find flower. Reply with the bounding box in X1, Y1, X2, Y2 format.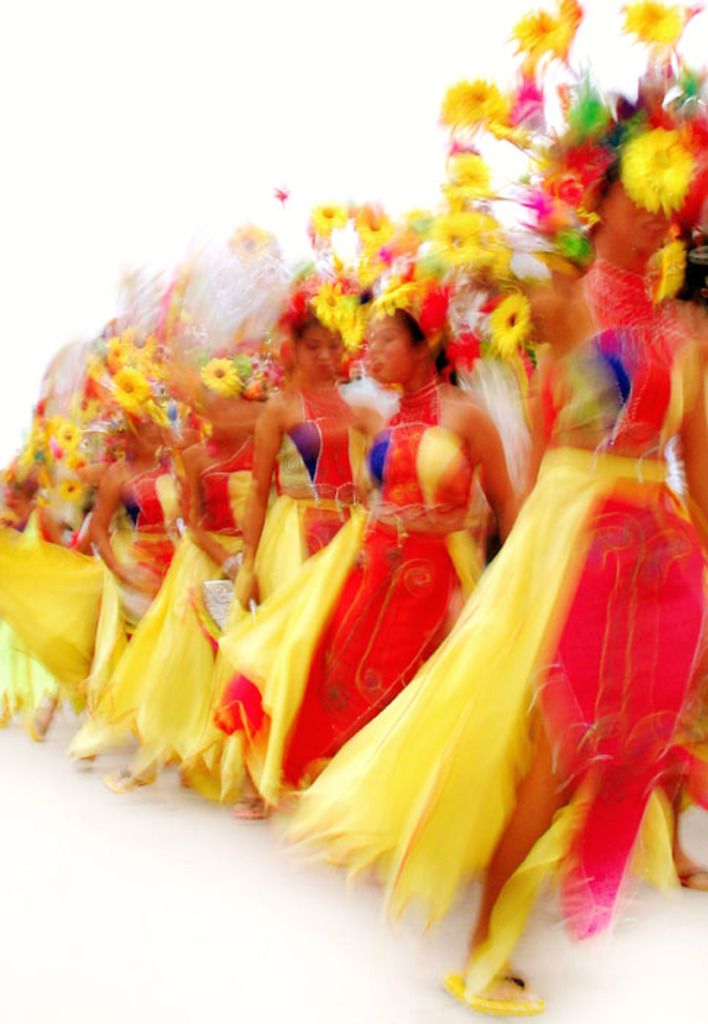
553, 173, 585, 209.
